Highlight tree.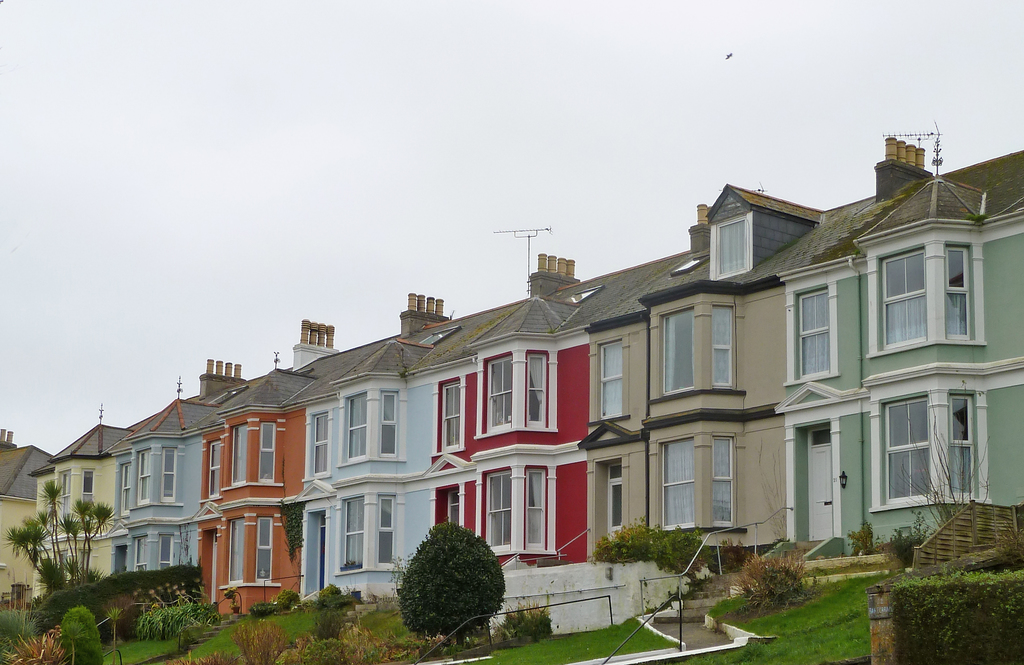
Highlighted region: region(388, 516, 505, 648).
